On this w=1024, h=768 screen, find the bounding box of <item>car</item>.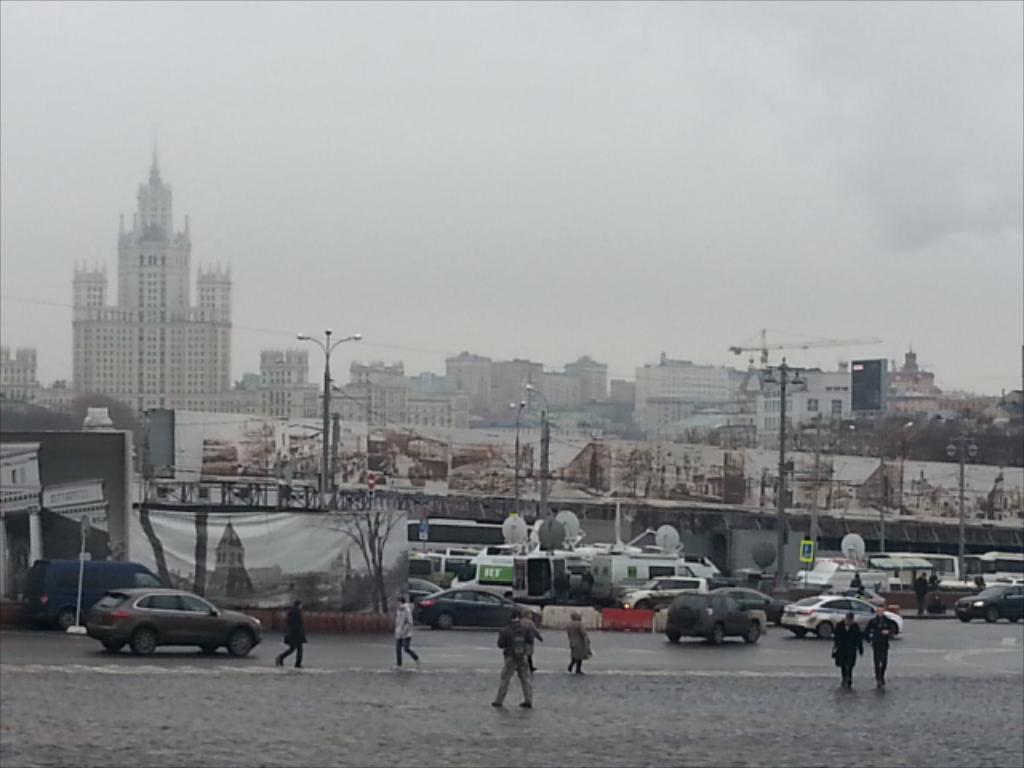
Bounding box: detection(416, 584, 547, 627).
